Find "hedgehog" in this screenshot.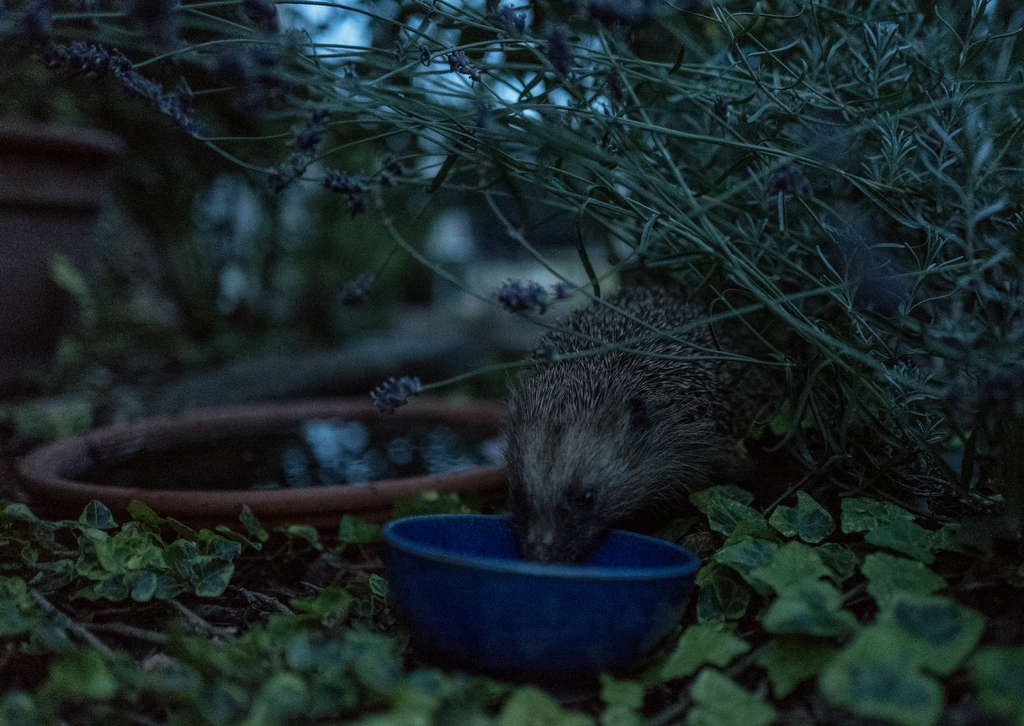
The bounding box for "hedgehog" is 498/280/742/562.
